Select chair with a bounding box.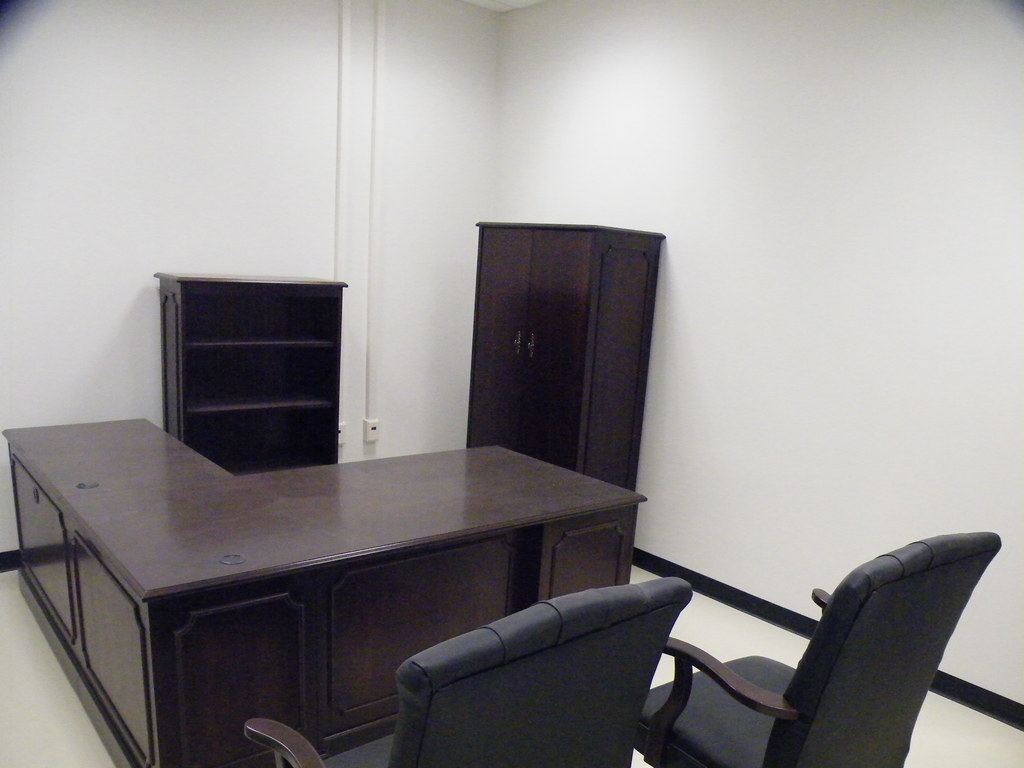
{"left": 604, "top": 522, "right": 1007, "bottom": 760}.
